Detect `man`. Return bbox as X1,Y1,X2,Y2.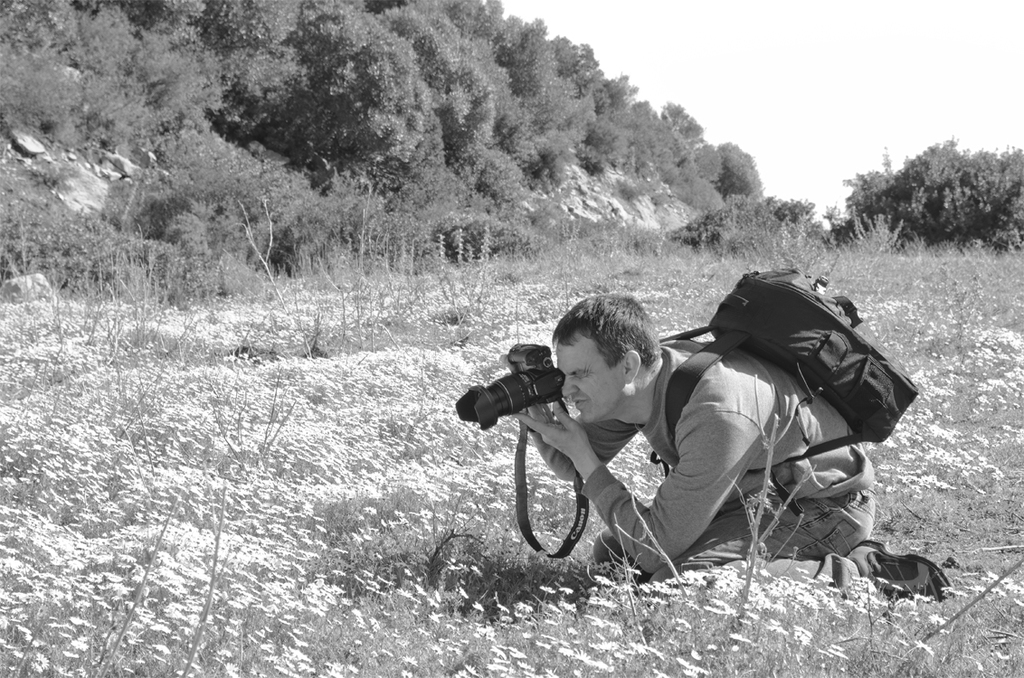
509,290,948,607.
